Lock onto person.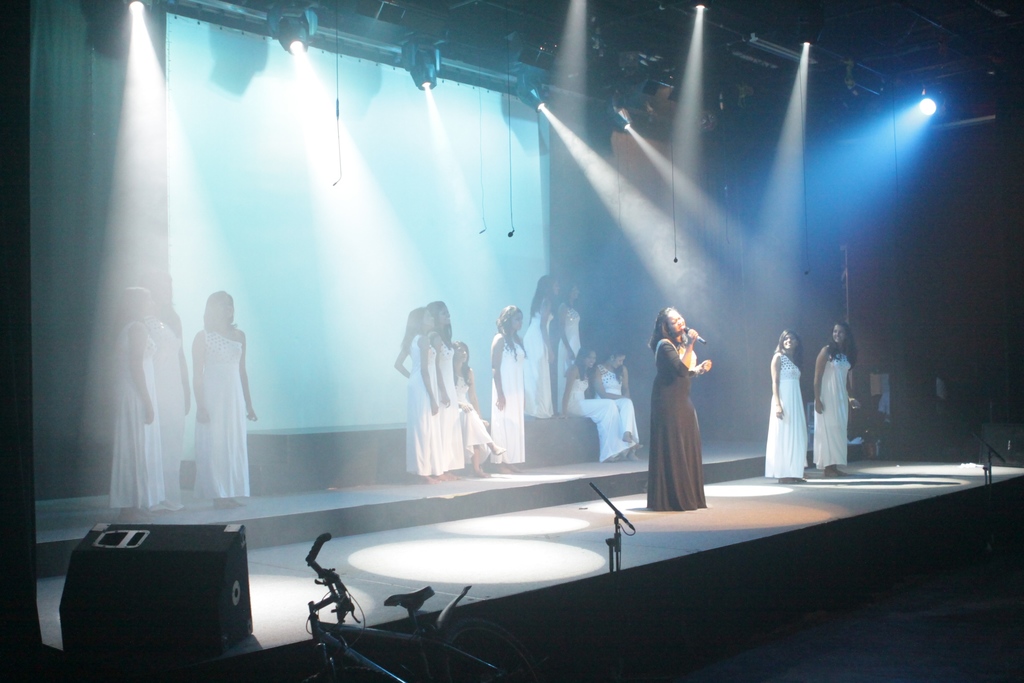
Locked: (484, 304, 529, 476).
